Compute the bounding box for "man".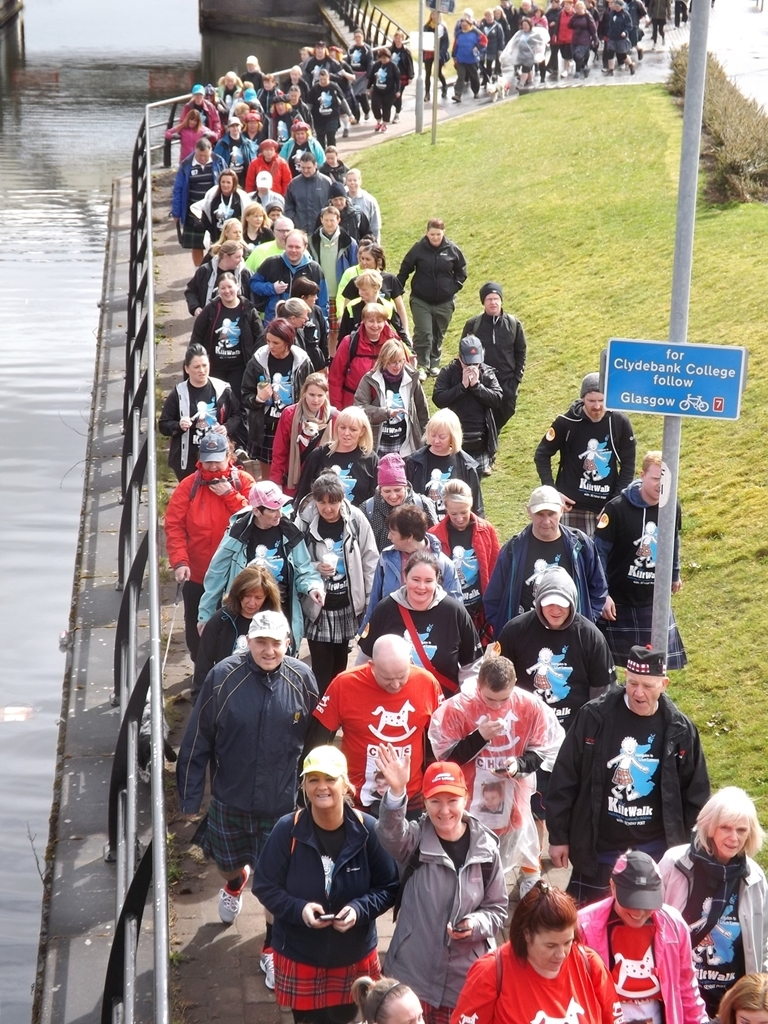
detection(301, 634, 443, 818).
